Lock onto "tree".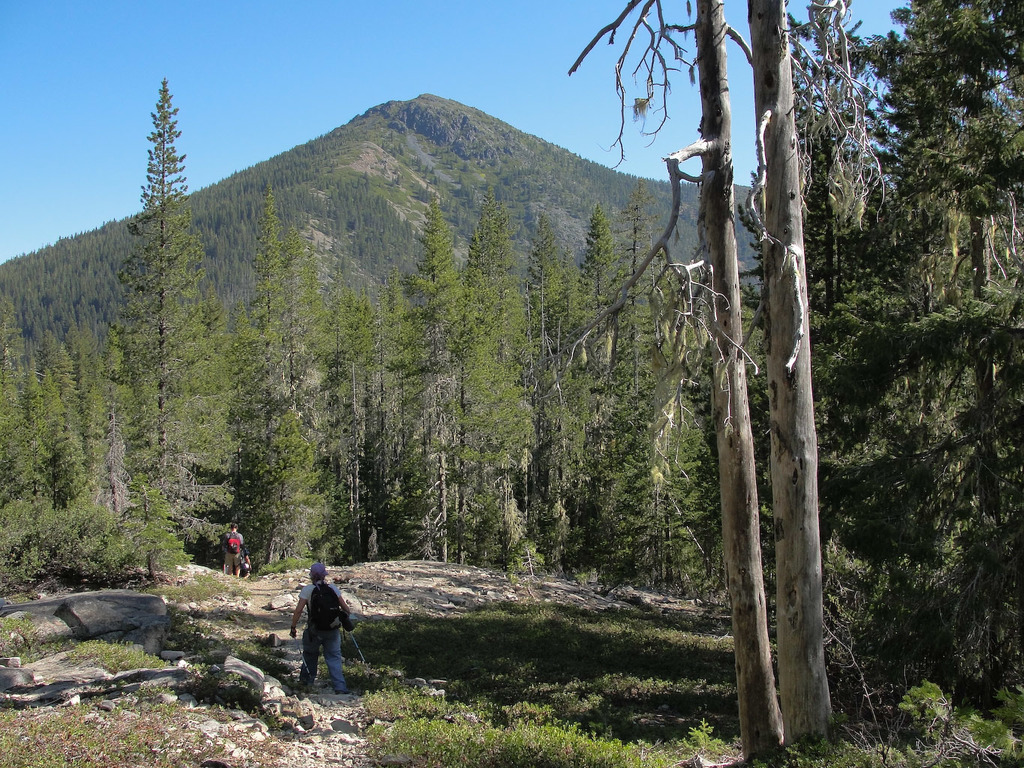
Locked: (x1=655, y1=0, x2=839, y2=757).
